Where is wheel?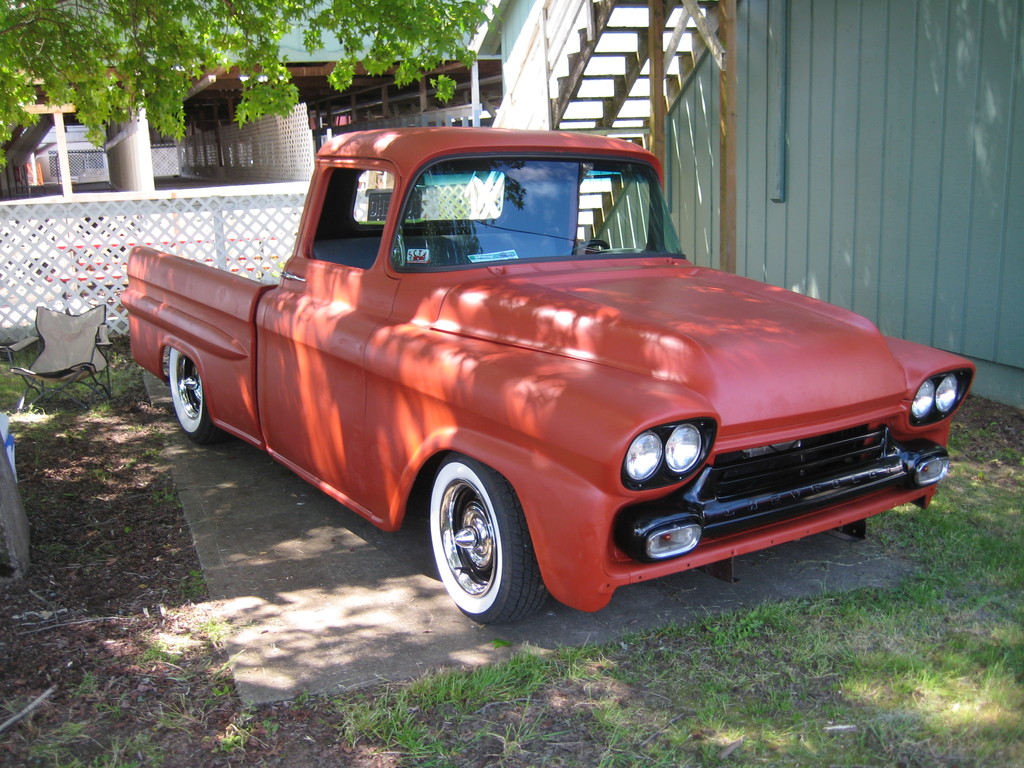
558 240 610 256.
